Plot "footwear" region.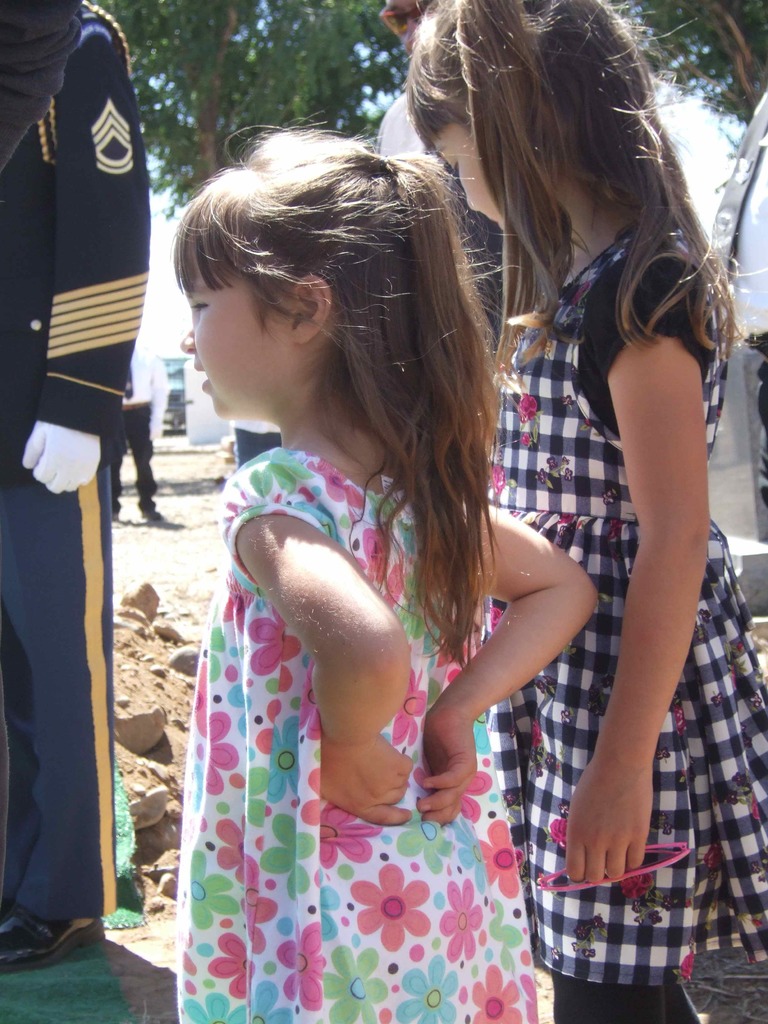
Plotted at pyautogui.locateOnScreen(0, 904, 111, 977).
